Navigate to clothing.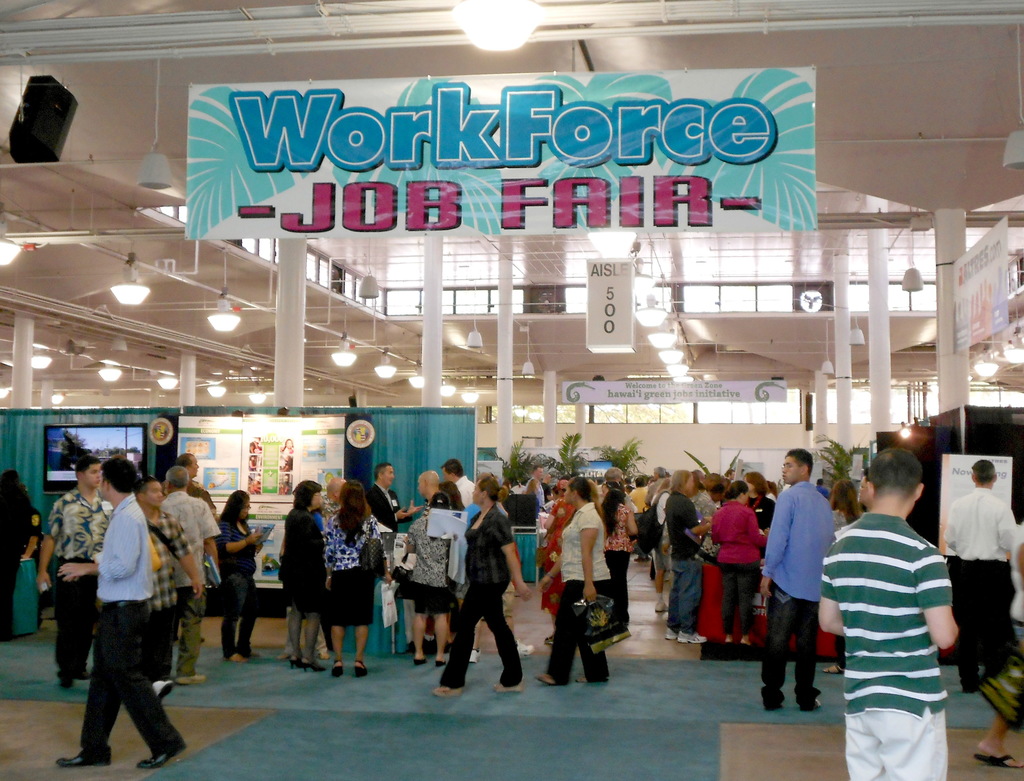
Navigation target: bbox=[58, 477, 172, 773].
